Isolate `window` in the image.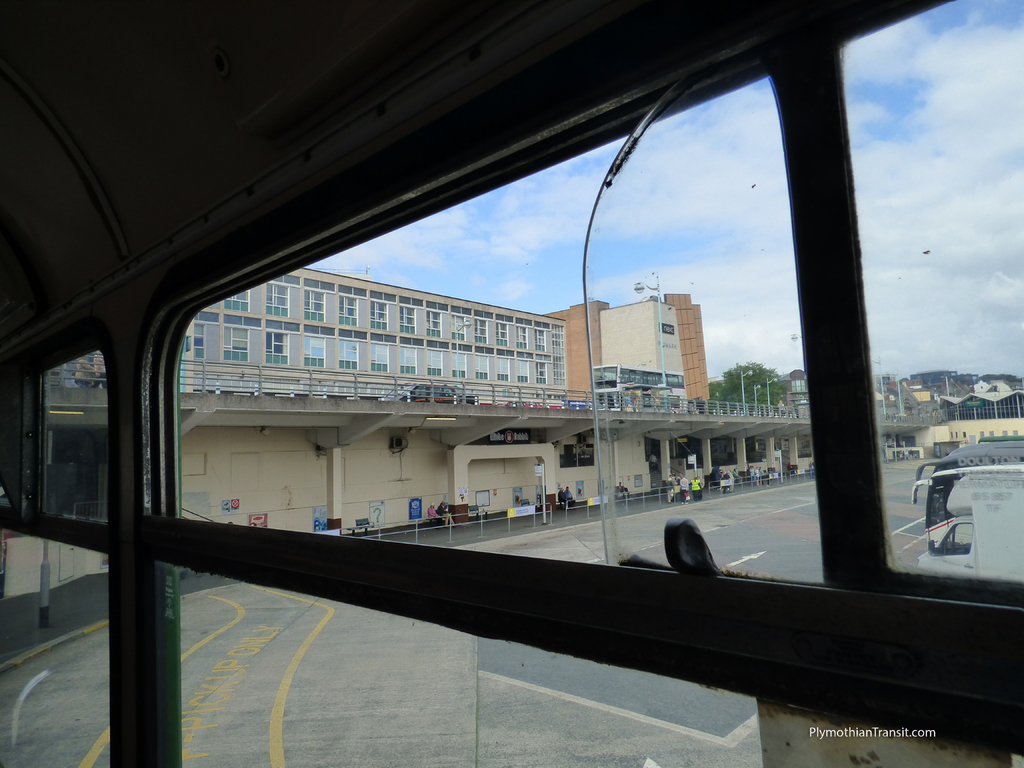
Isolated region: <box>371,342,390,378</box>.
